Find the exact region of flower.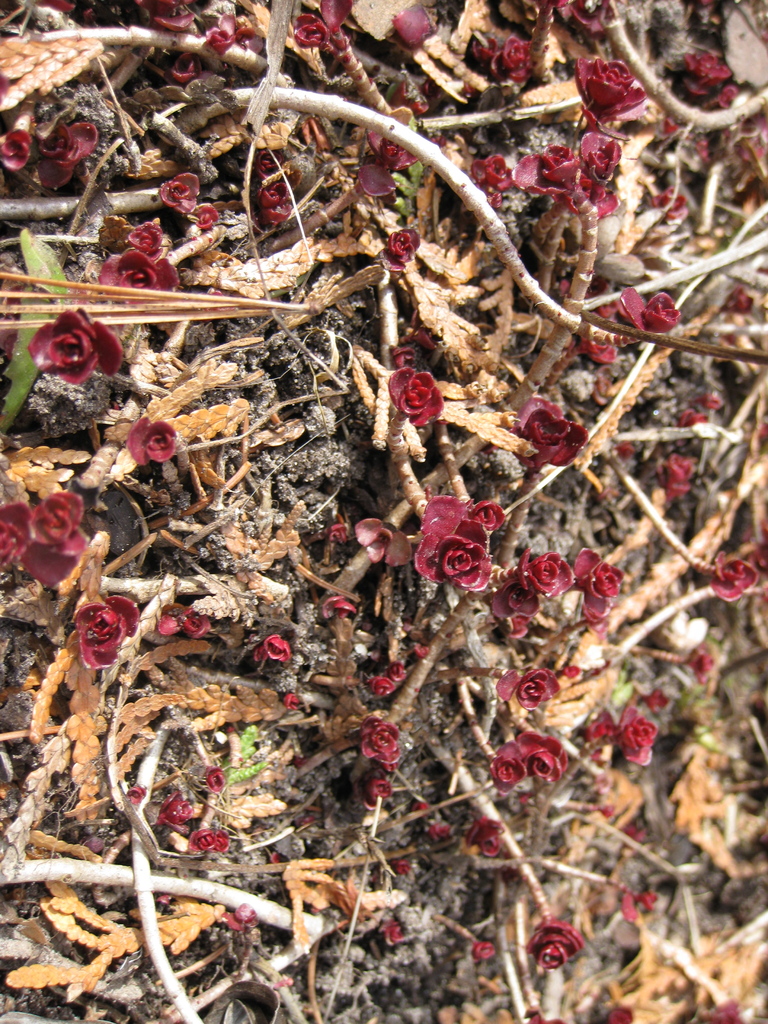
Exact region: (x1=574, y1=56, x2=644, y2=119).
